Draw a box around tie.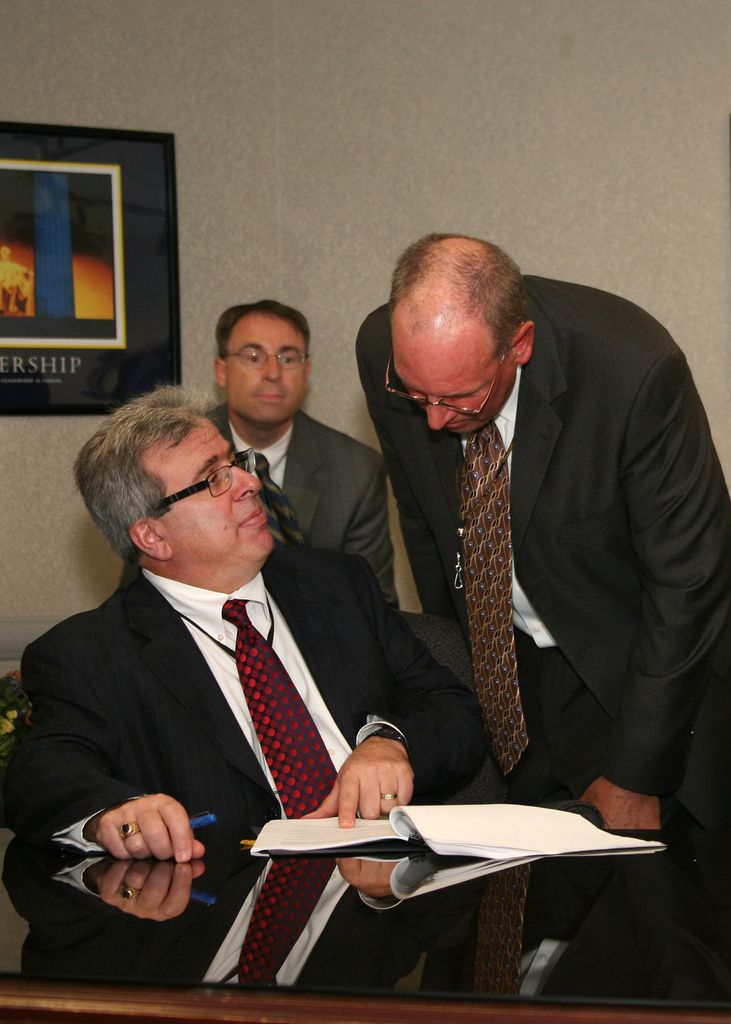
[456,417,531,777].
